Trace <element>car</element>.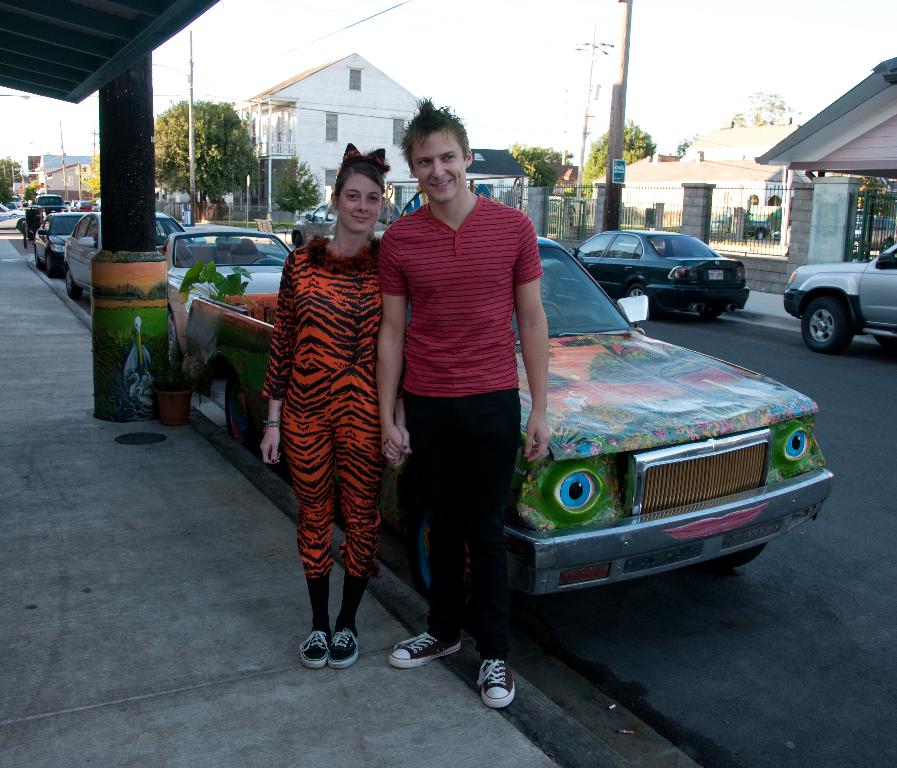
Traced to <region>856, 214, 896, 249</region>.
